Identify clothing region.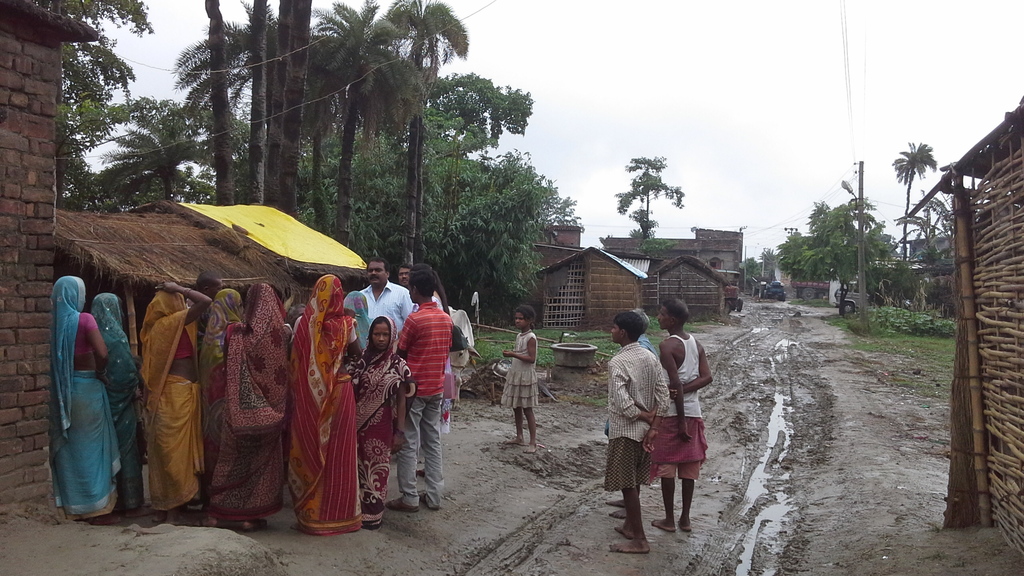
Region: crop(501, 328, 539, 411).
